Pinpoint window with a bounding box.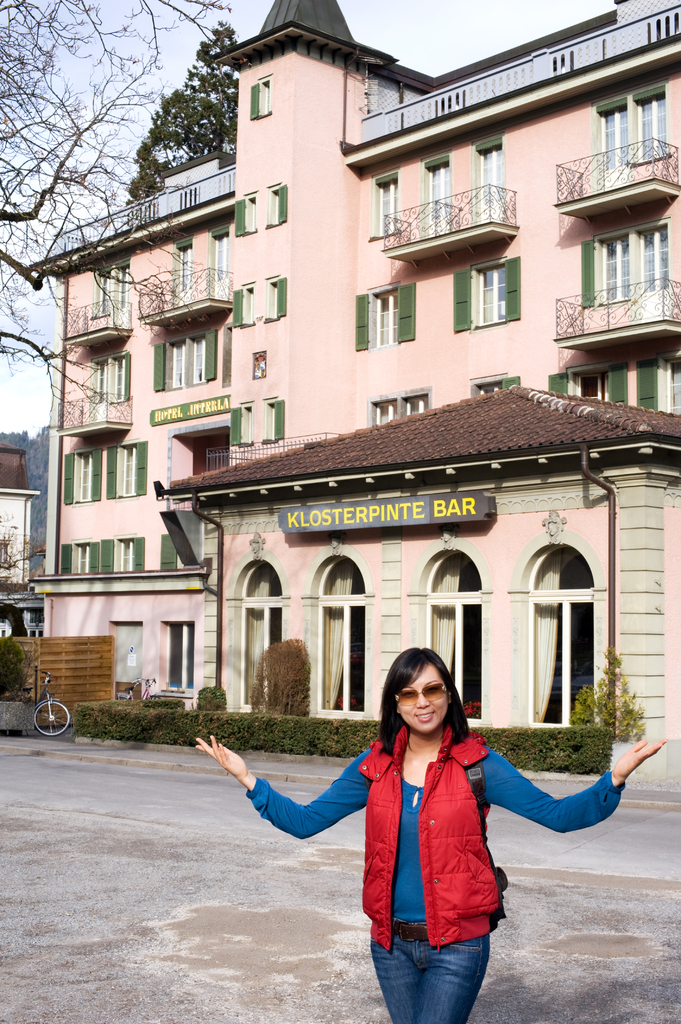
<box>67,449,102,504</box>.
